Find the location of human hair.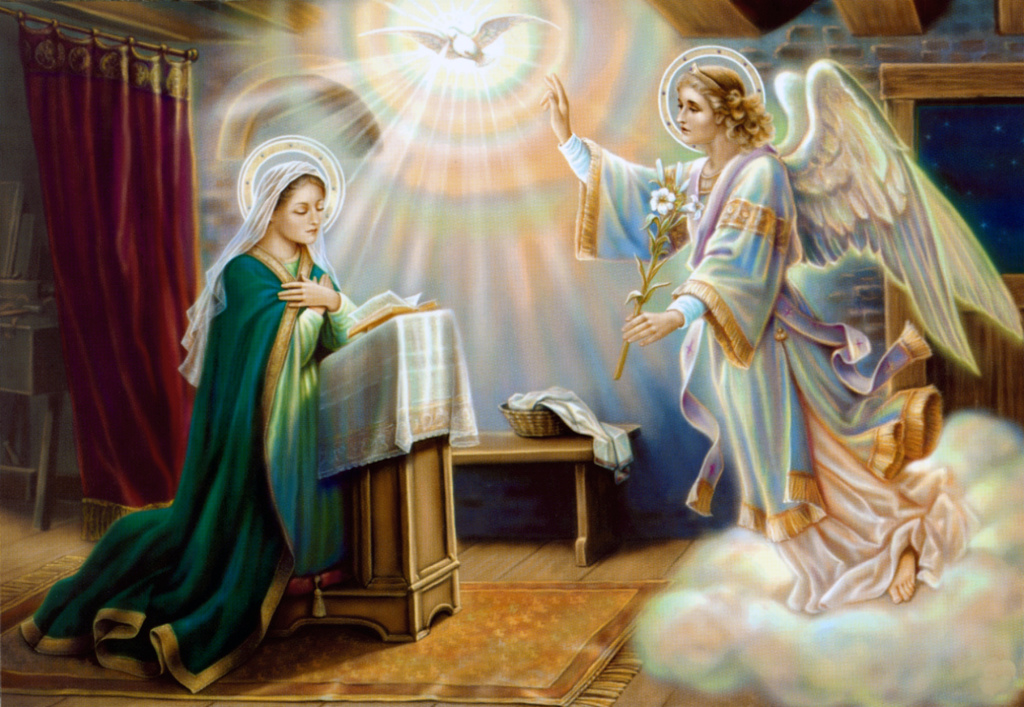
Location: locate(277, 175, 329, 212).
